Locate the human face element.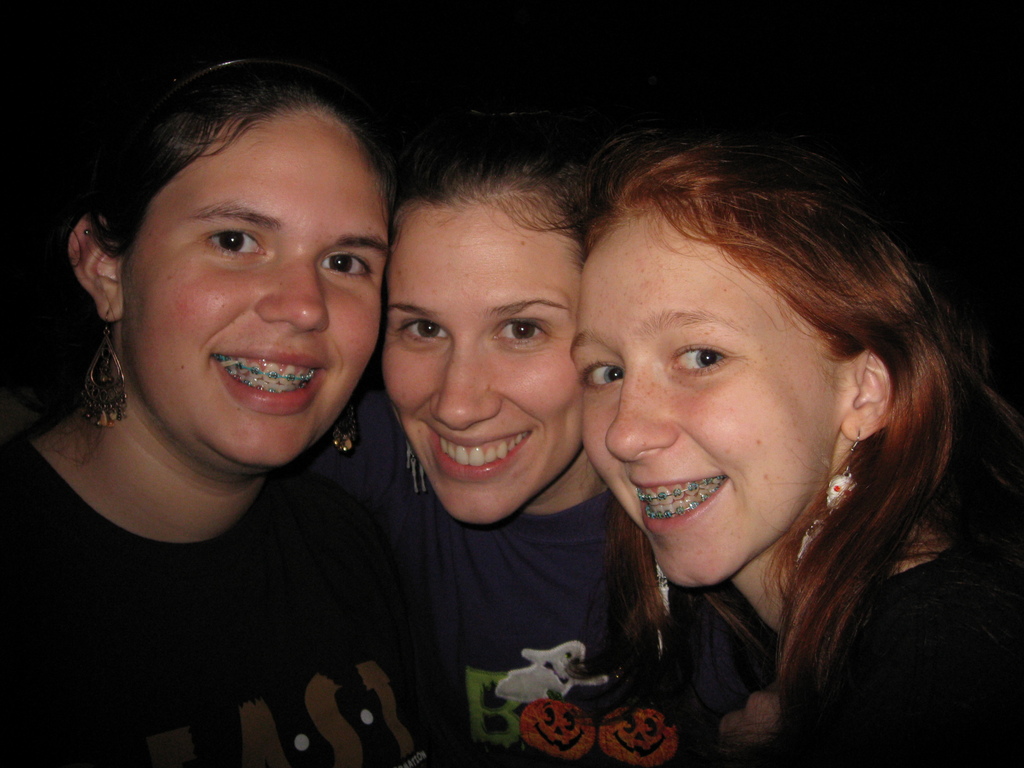
Element bbox: 573 227 833 585.
